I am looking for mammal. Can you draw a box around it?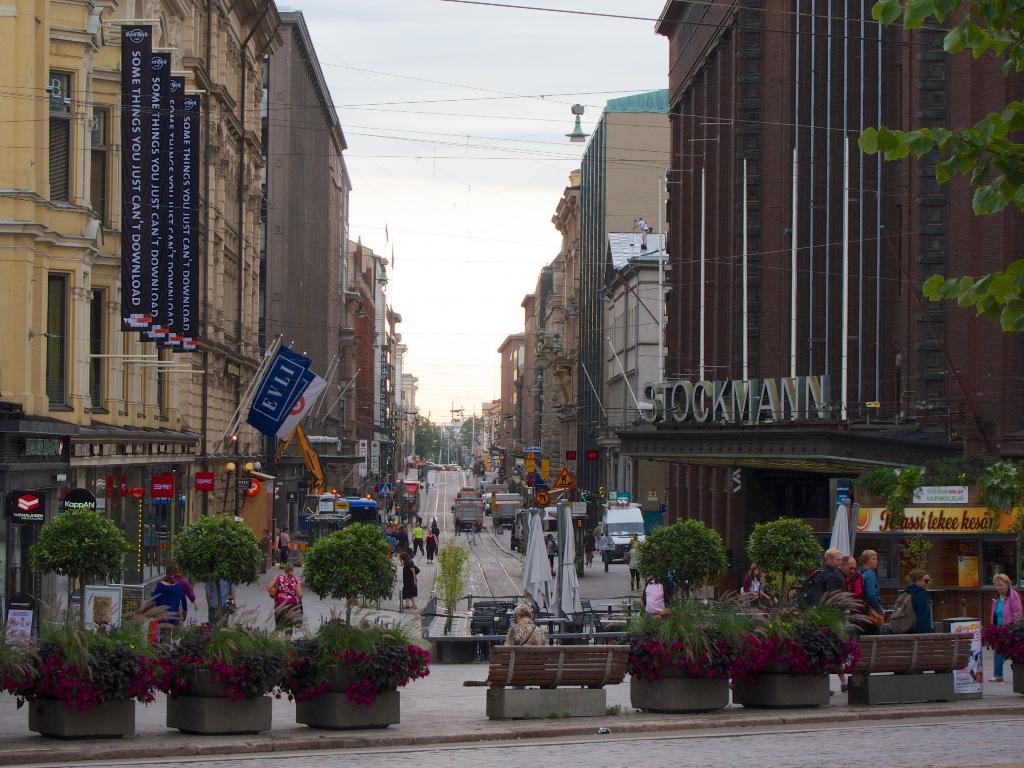
Sure, the bounding box is Rect(204, 575, 239, 629).
